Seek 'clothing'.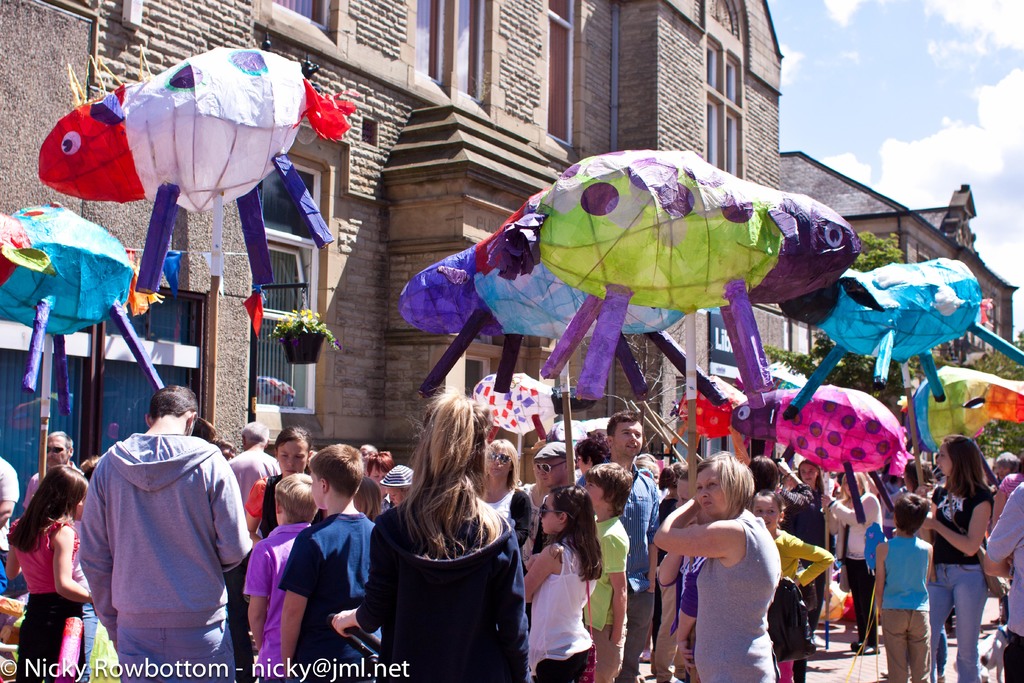
(x1=227, y1=522, x2=302, y2=673).
